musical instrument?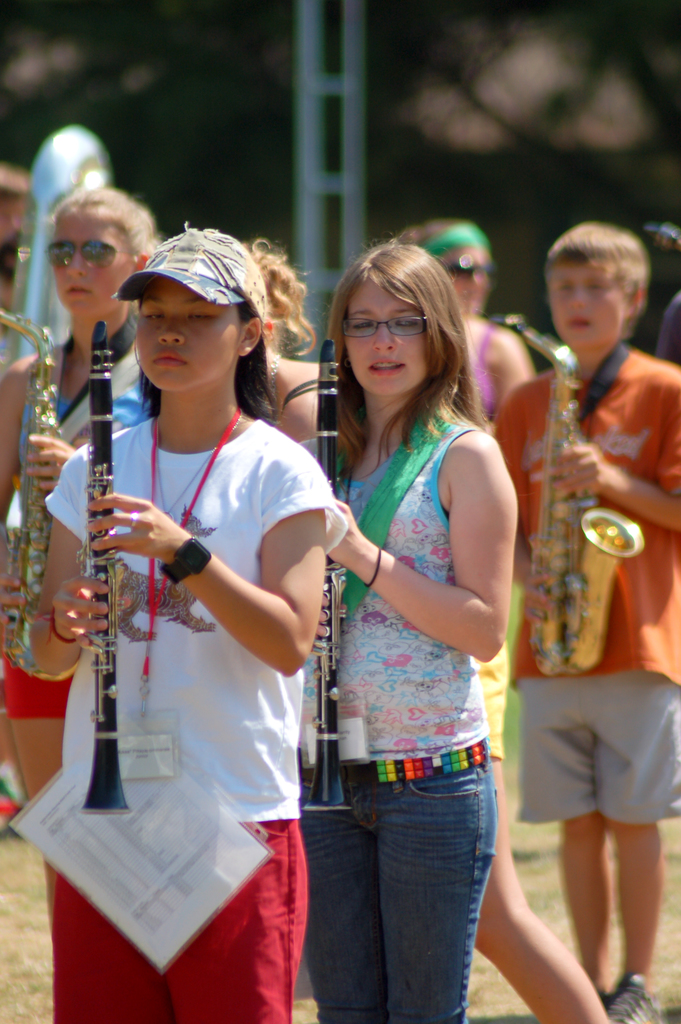
box=[296, 337, 357, 813]
